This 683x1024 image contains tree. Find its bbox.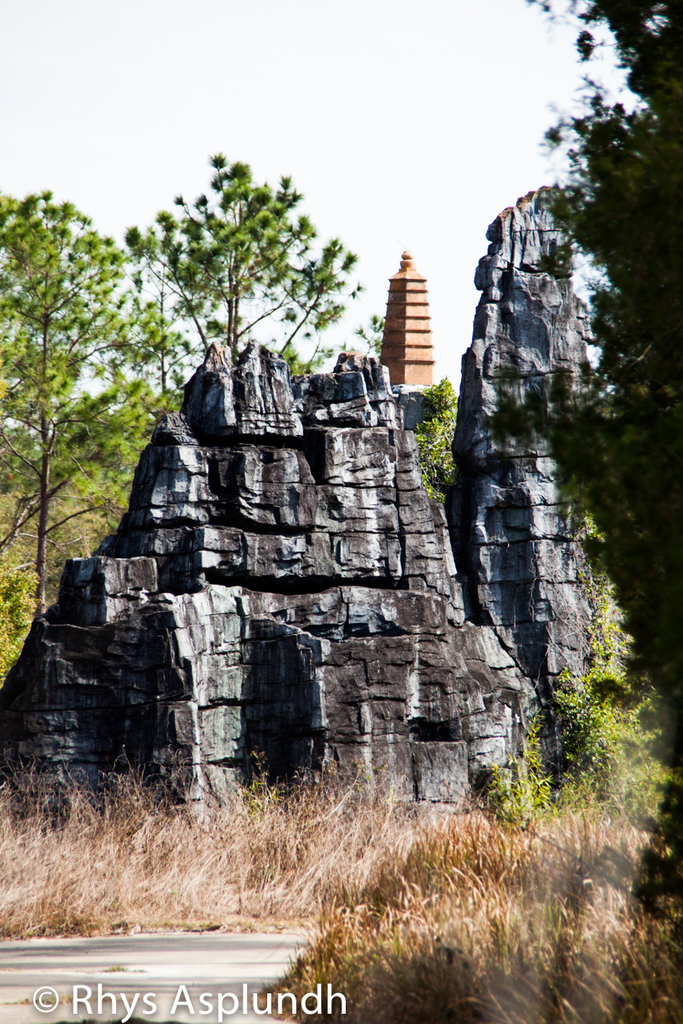
<box>471,0,682,638</box>.
